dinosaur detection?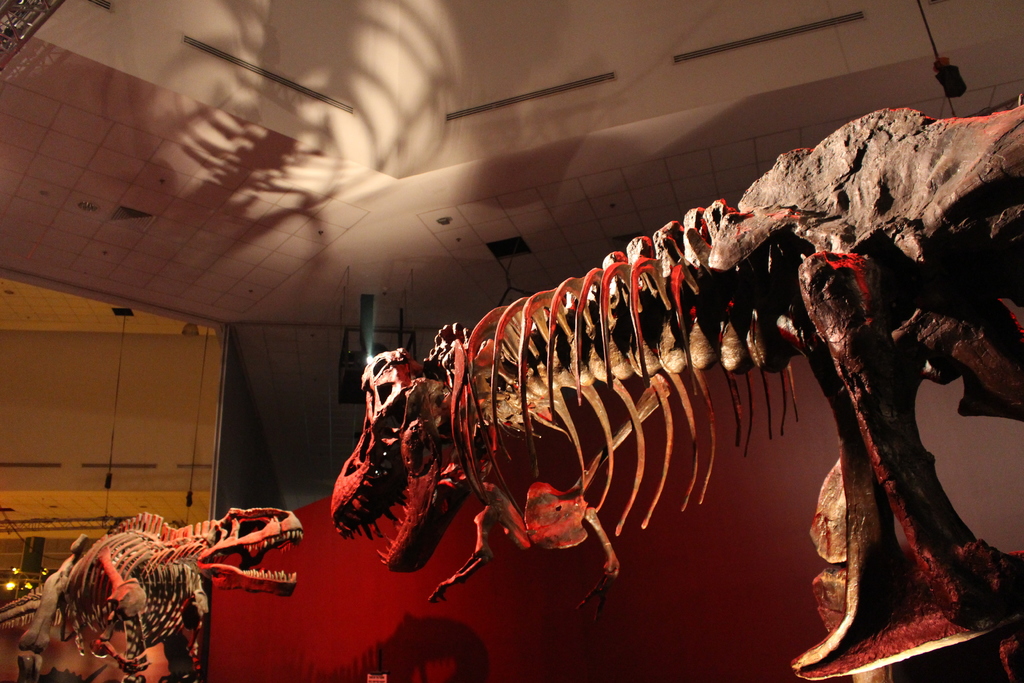
Rect(330, 103, 1023, 649)
